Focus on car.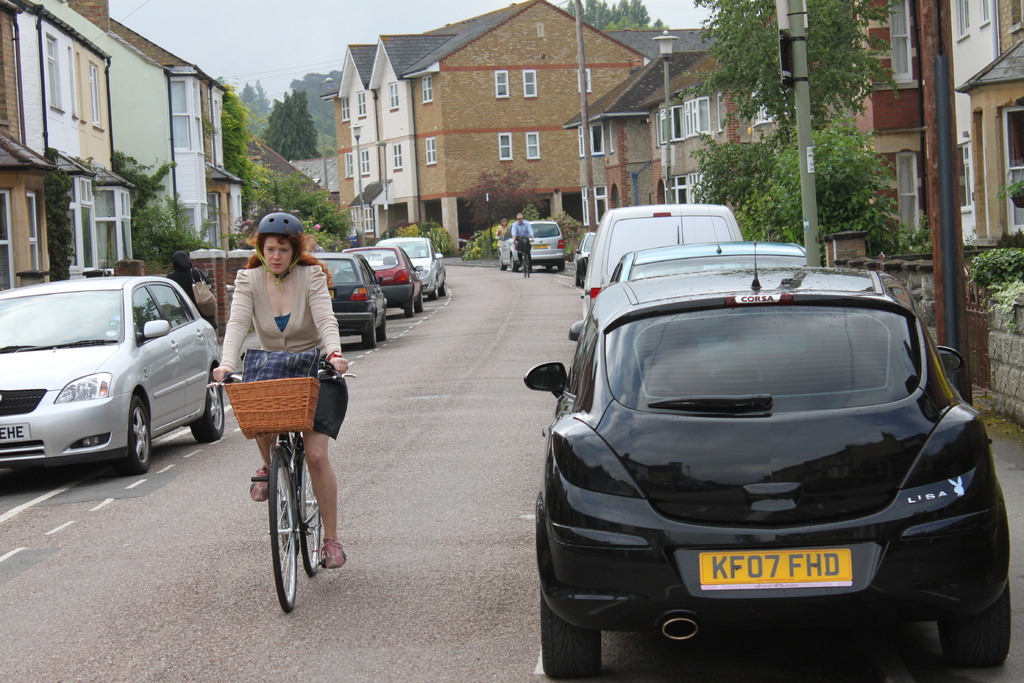
Focused at (378,236,450,304).
